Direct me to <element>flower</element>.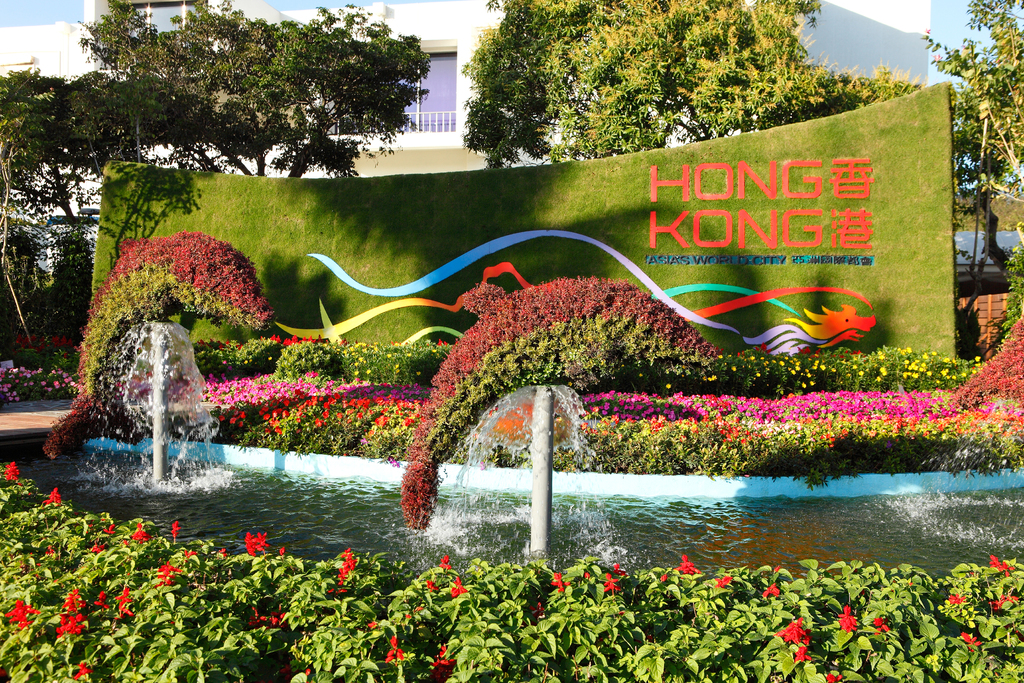
Direction: locate(132, 523, 154, 543).
